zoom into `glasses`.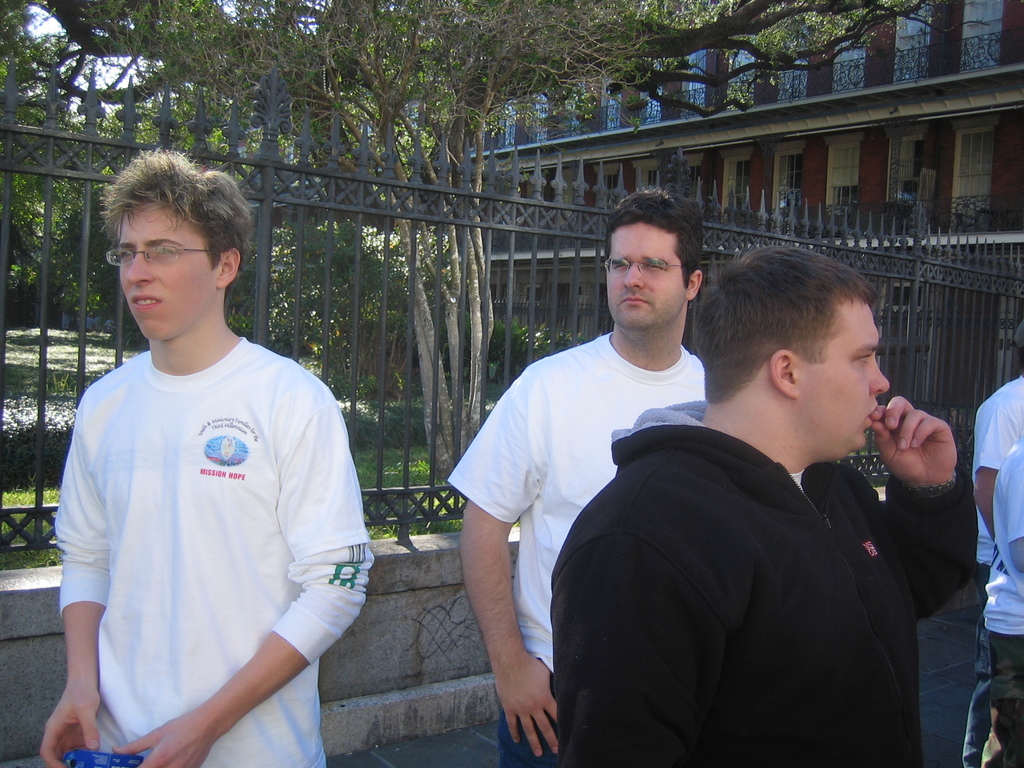
Zoom target: x1=100, y1=239, x2=216, y2=271.
